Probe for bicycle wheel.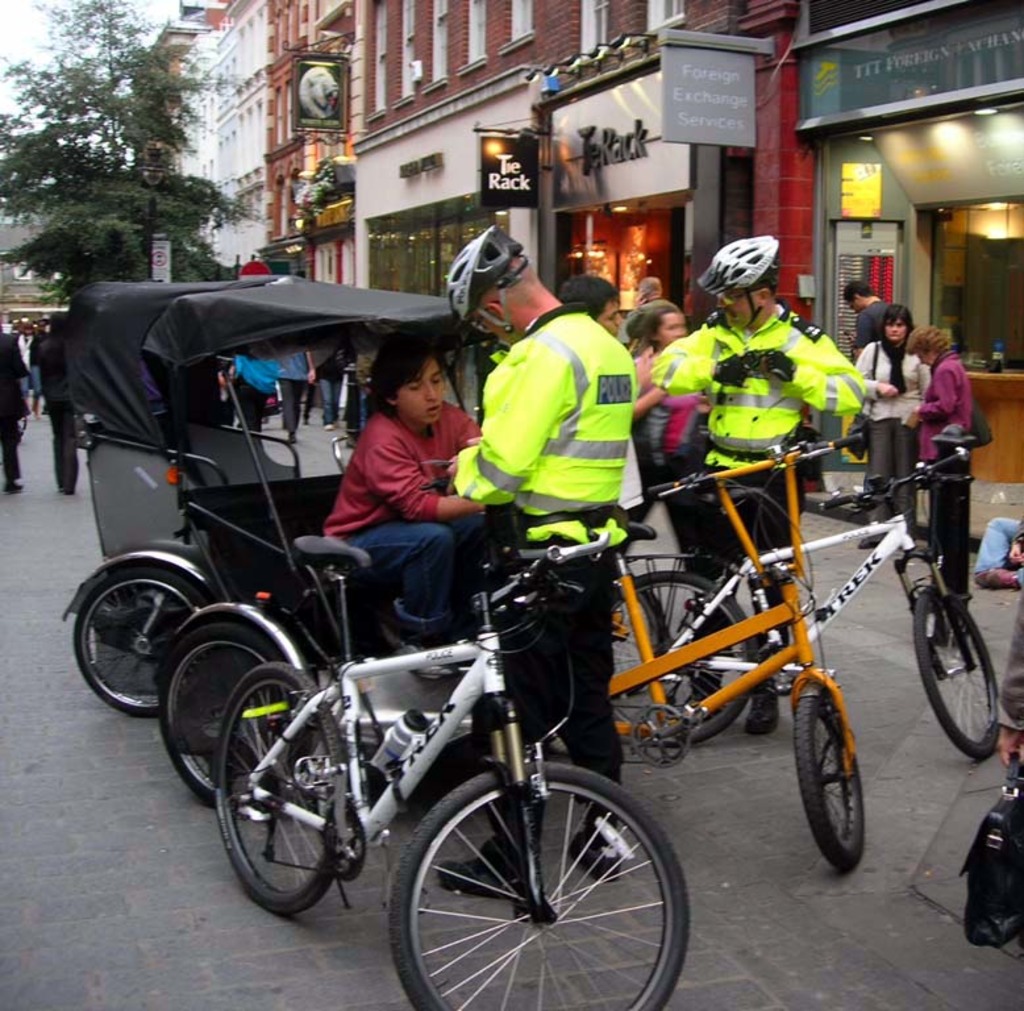
Probe result: left=155, top=621, right=284, bottom=812.
